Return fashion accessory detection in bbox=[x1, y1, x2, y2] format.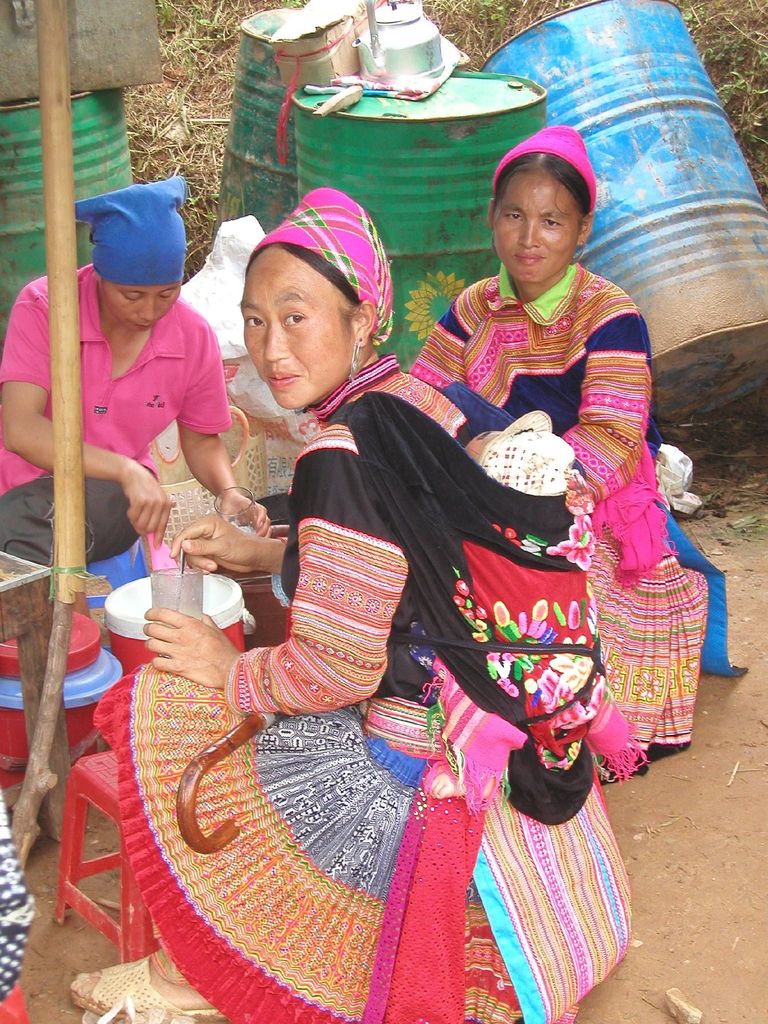
bbox=[254, 188, 394, 347].
